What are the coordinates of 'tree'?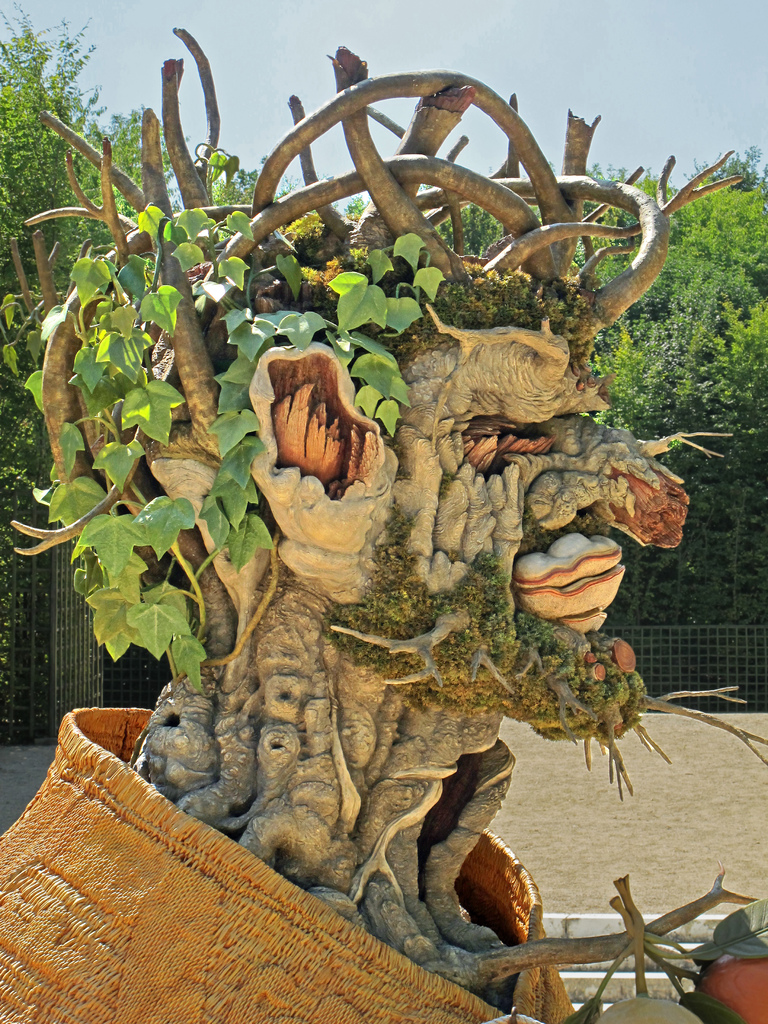
pyautogui.locateOnScreen(0, 16, 767, 1023).
